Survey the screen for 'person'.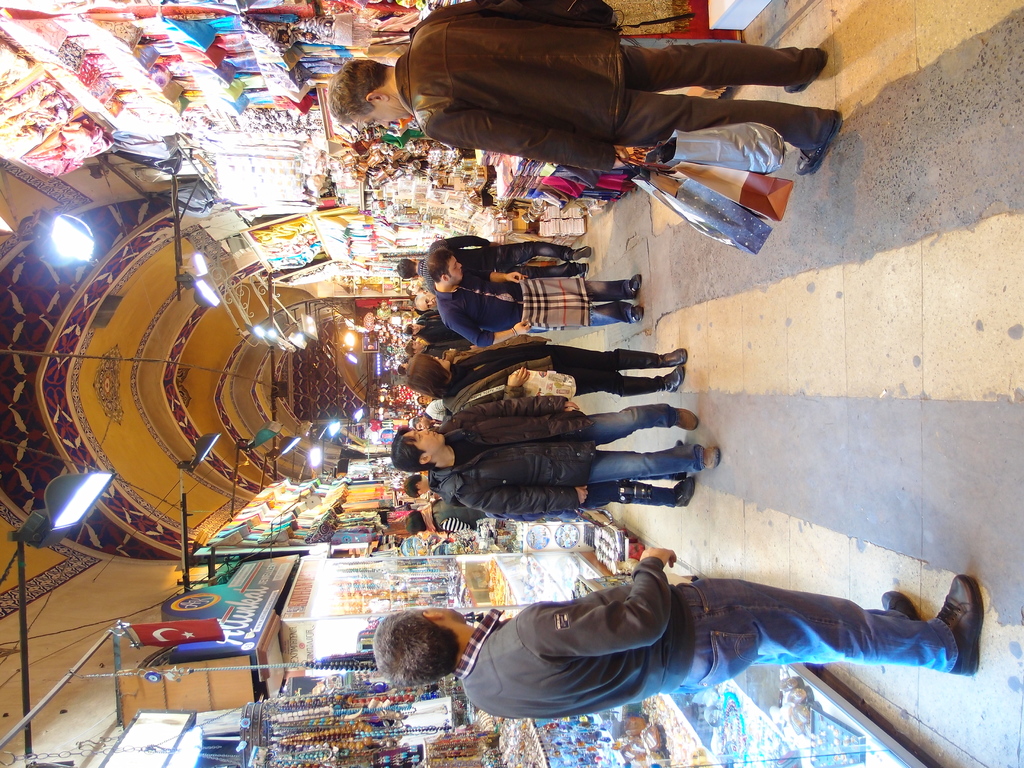
Survey found: rect(371, 541, 988, 719).
